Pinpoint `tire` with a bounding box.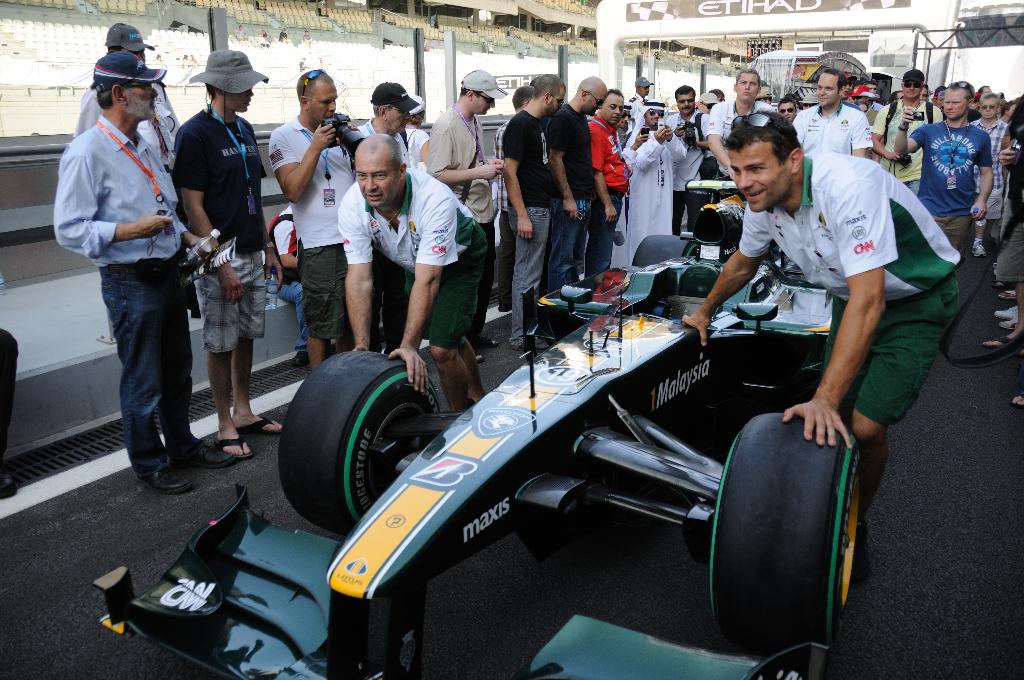
[631, 234, 700, 268].
